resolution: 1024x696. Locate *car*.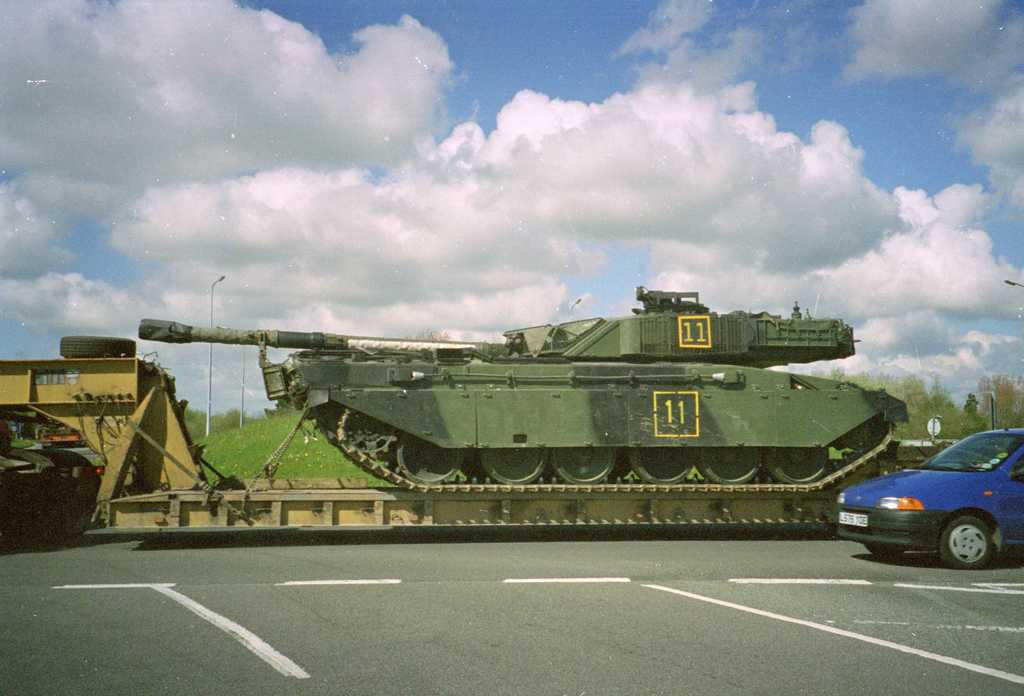
(837,432,1023,572).
